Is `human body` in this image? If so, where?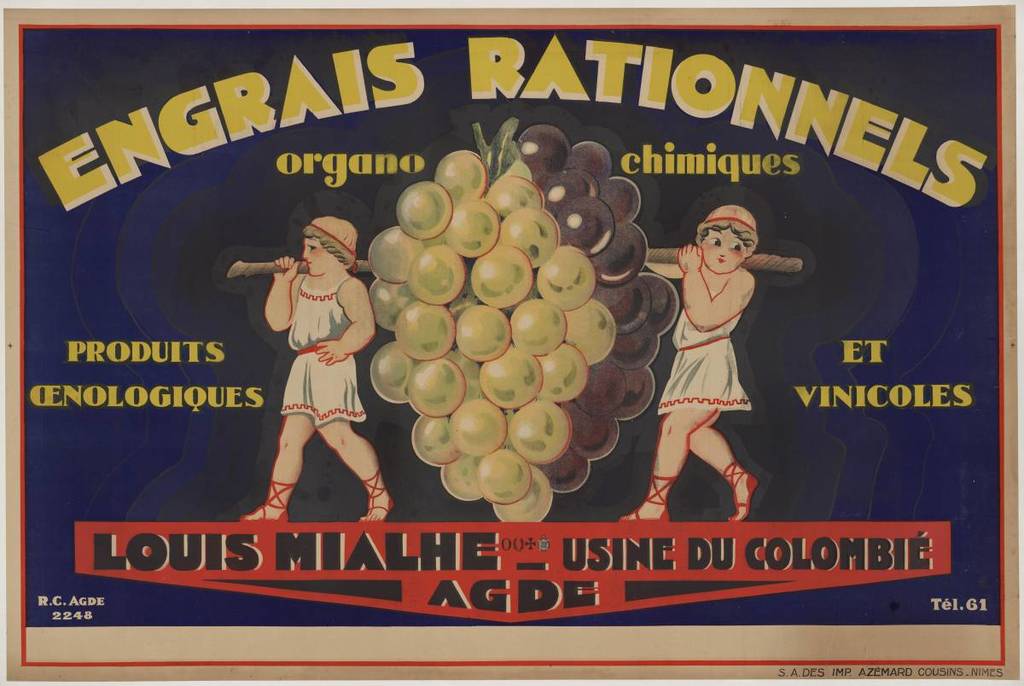
Yes, at BBox(243, 212, 371, 504).
